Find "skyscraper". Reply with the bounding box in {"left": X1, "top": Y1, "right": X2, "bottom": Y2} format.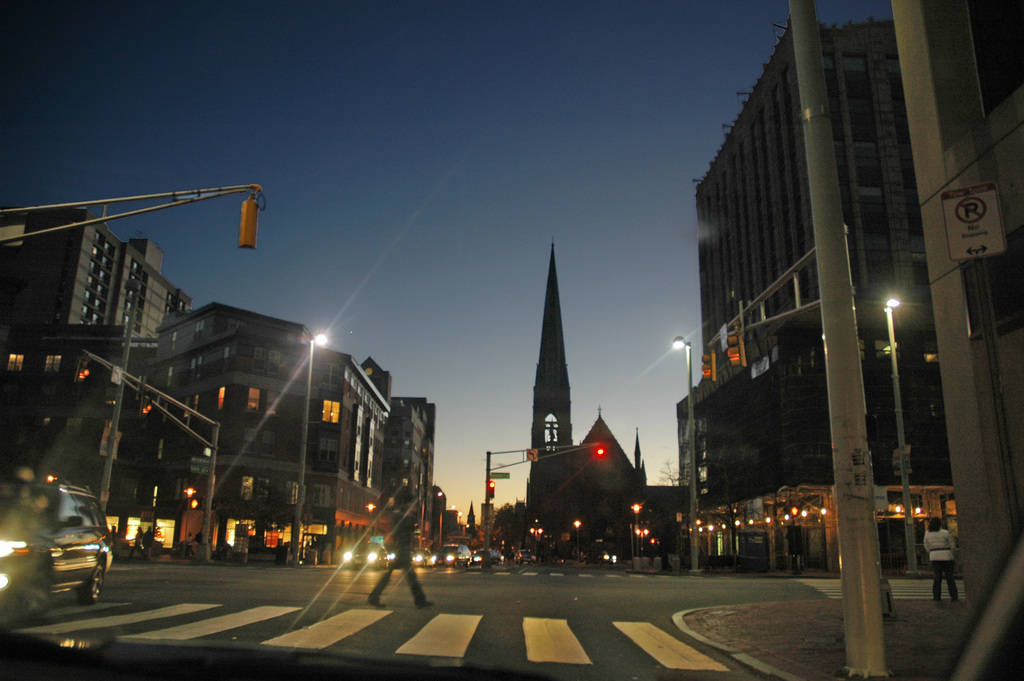
{"left": 511, "top": 238, "right": 600, "bottom": 525}.
